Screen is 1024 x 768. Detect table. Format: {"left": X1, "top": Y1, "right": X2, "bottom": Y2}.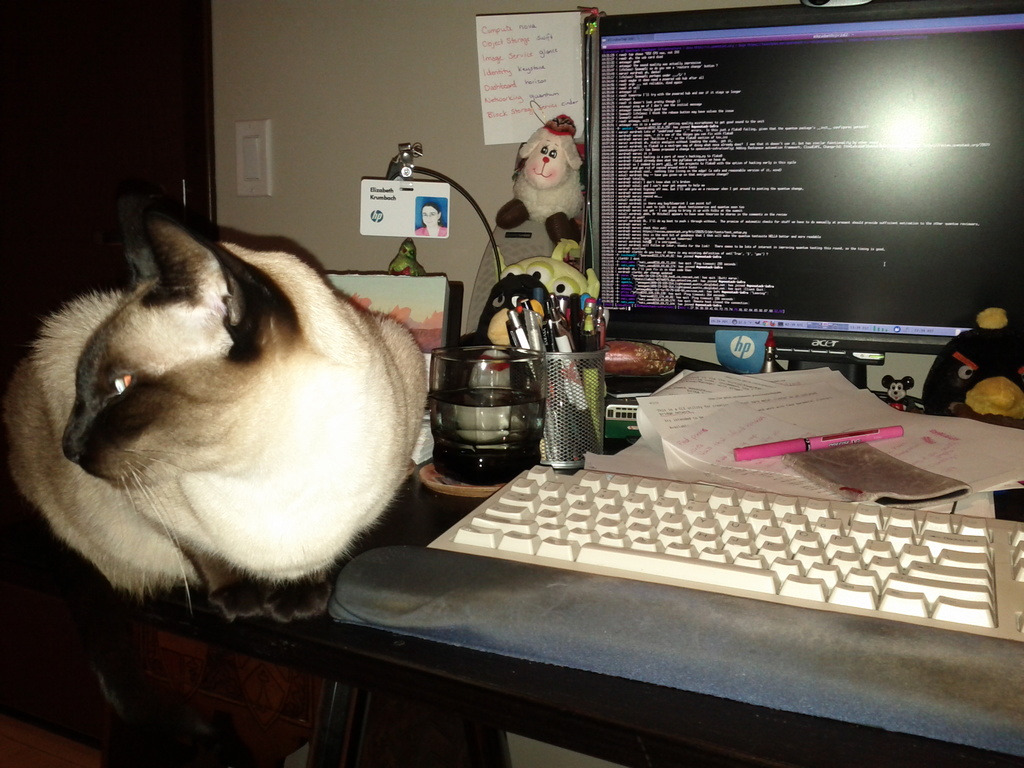
{"left": 0, "top": 318, "right": 1023, "bottom": 767}.
